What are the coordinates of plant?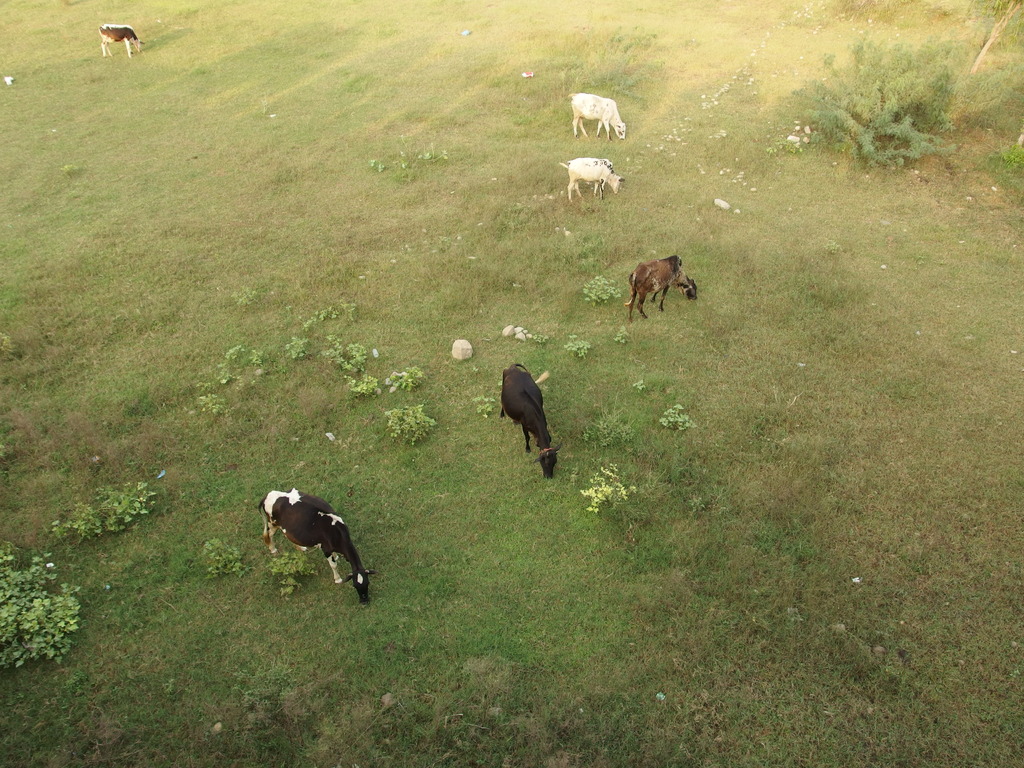
Rect(578, 408, 654, 464).
